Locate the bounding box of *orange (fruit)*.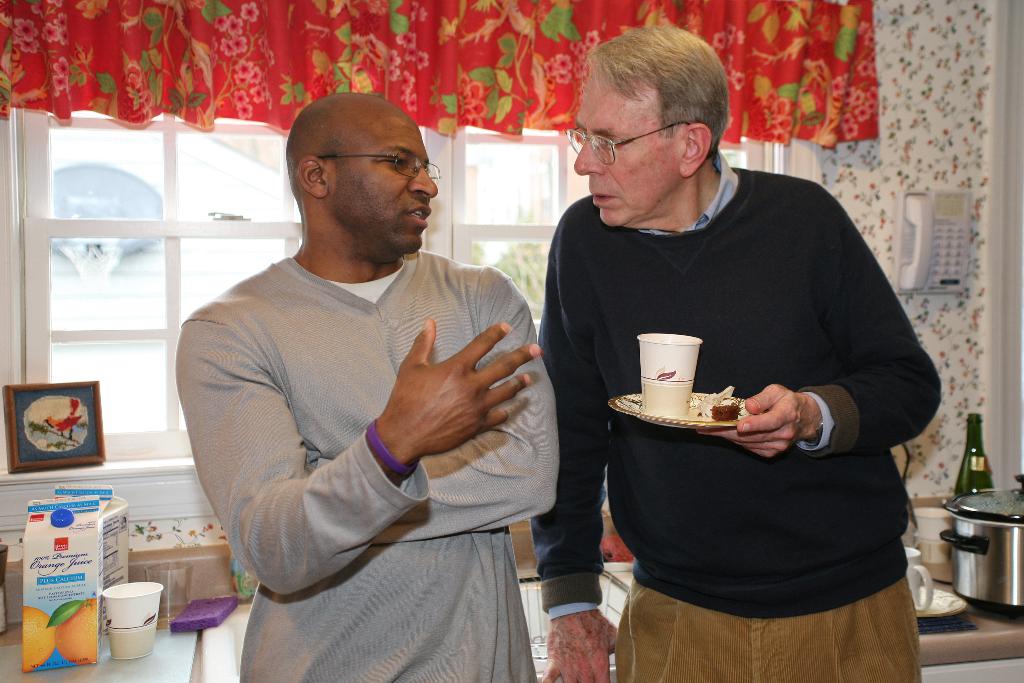
Bounding box: 49 595 101 664.
